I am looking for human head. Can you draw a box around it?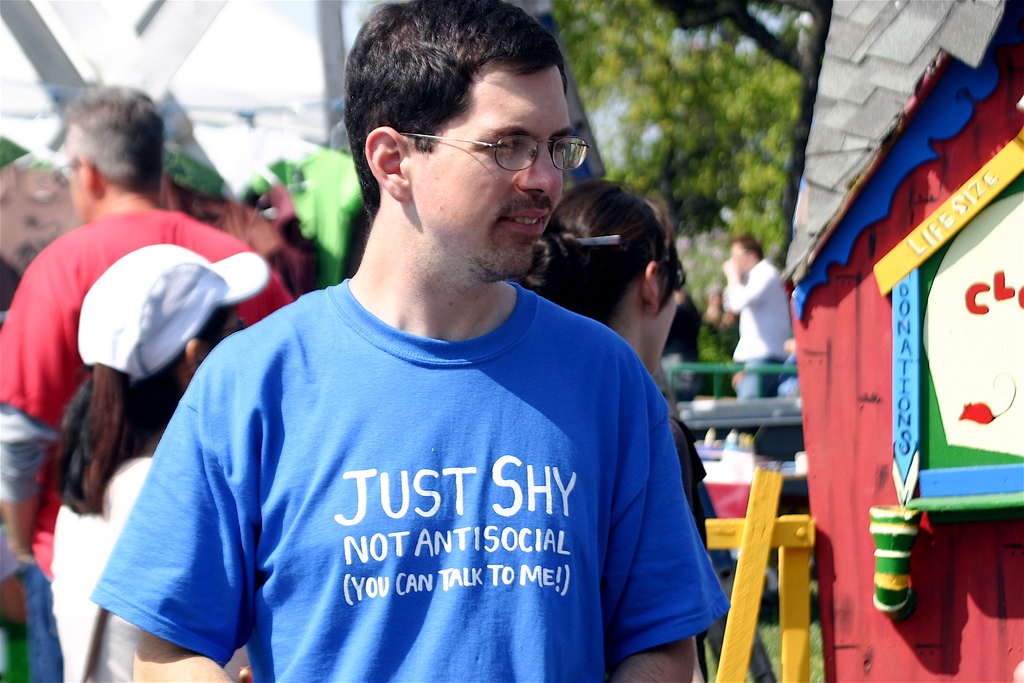
Sure, the bounding box is 342/0/589/282.
